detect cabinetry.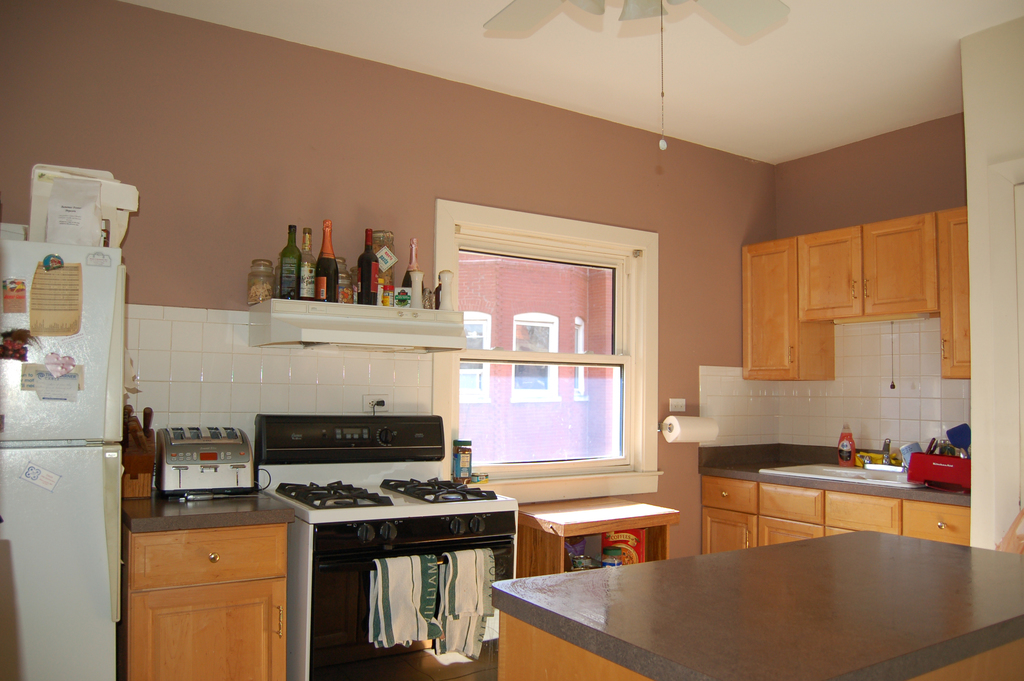
Detected at <region>700, 170, 993, 502</region>.
